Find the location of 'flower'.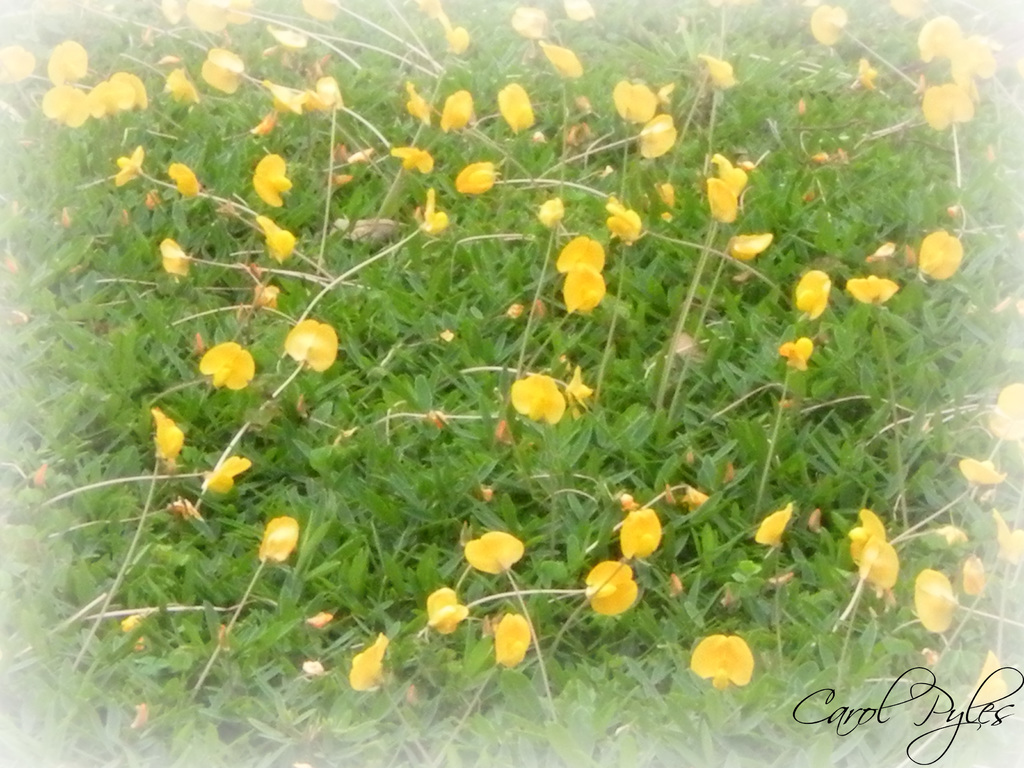
Location: (left=113, top=68, right=148, bottom=110).
